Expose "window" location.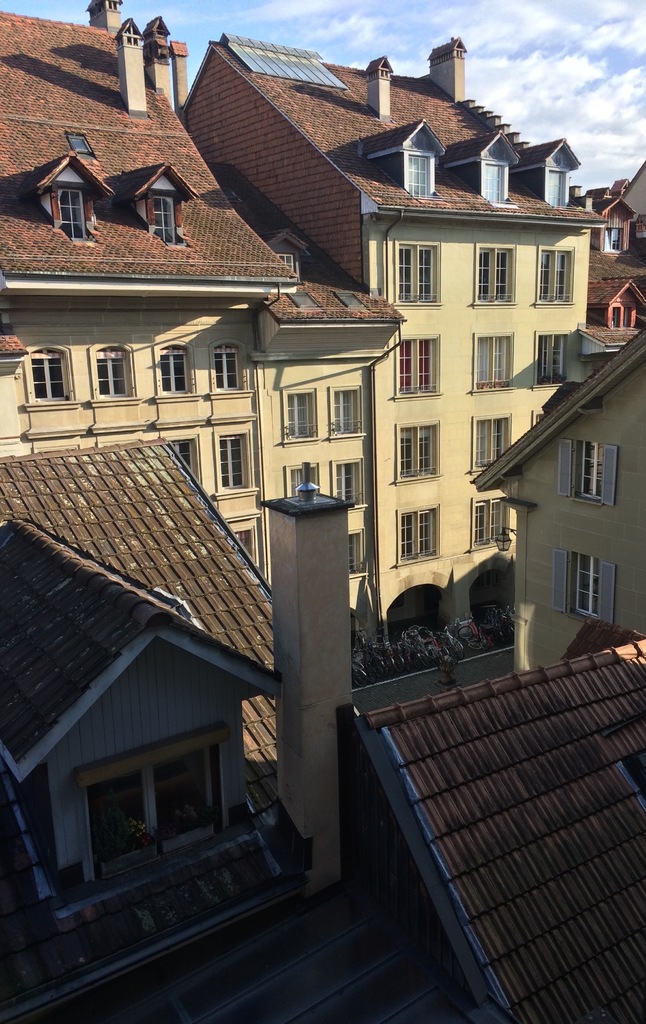
Exposed at {"left": 389, "top": 335, "right": 441, "bottom": 403}.
